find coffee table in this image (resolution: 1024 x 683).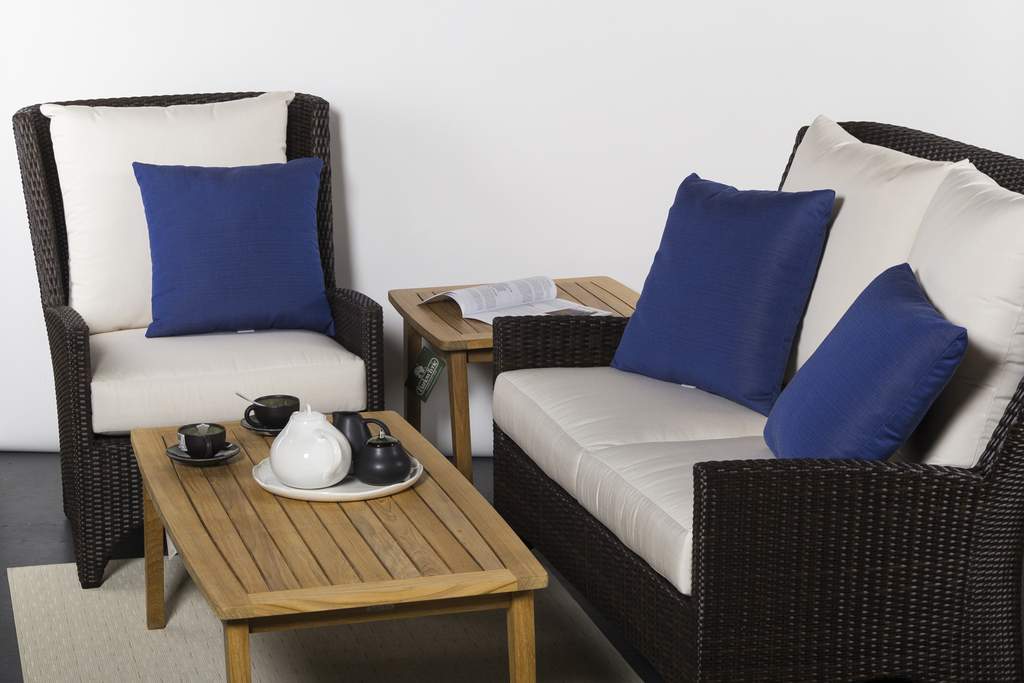
bbox(385, 271, 640, 483).
